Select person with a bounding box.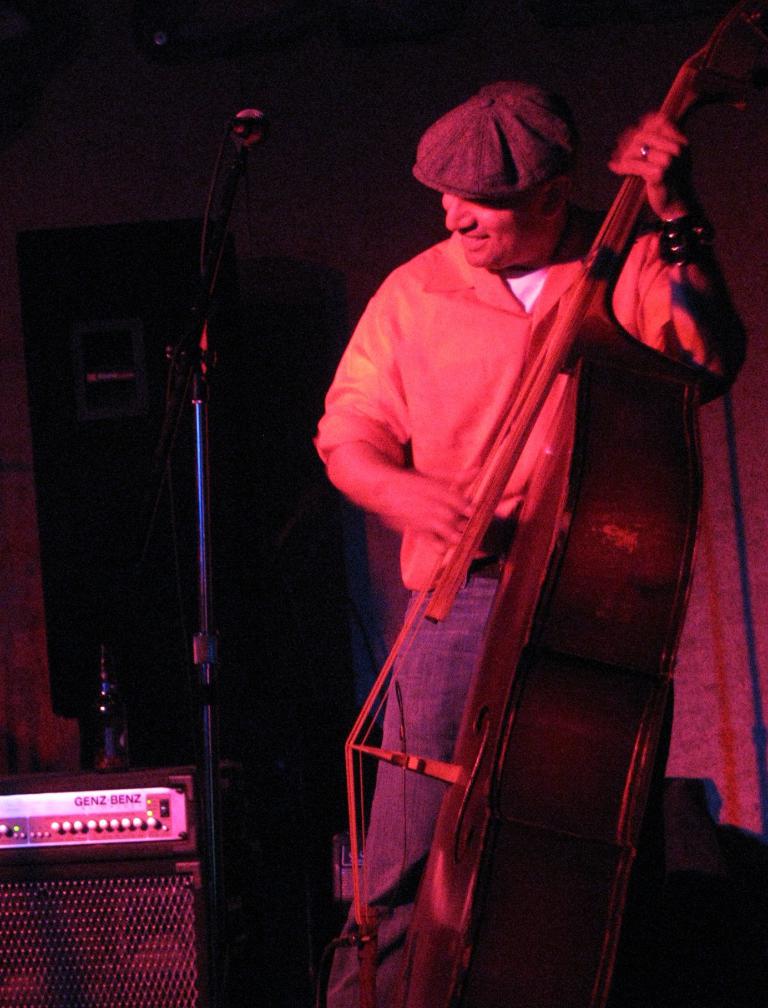
detection(295, 54, 710, 932).
